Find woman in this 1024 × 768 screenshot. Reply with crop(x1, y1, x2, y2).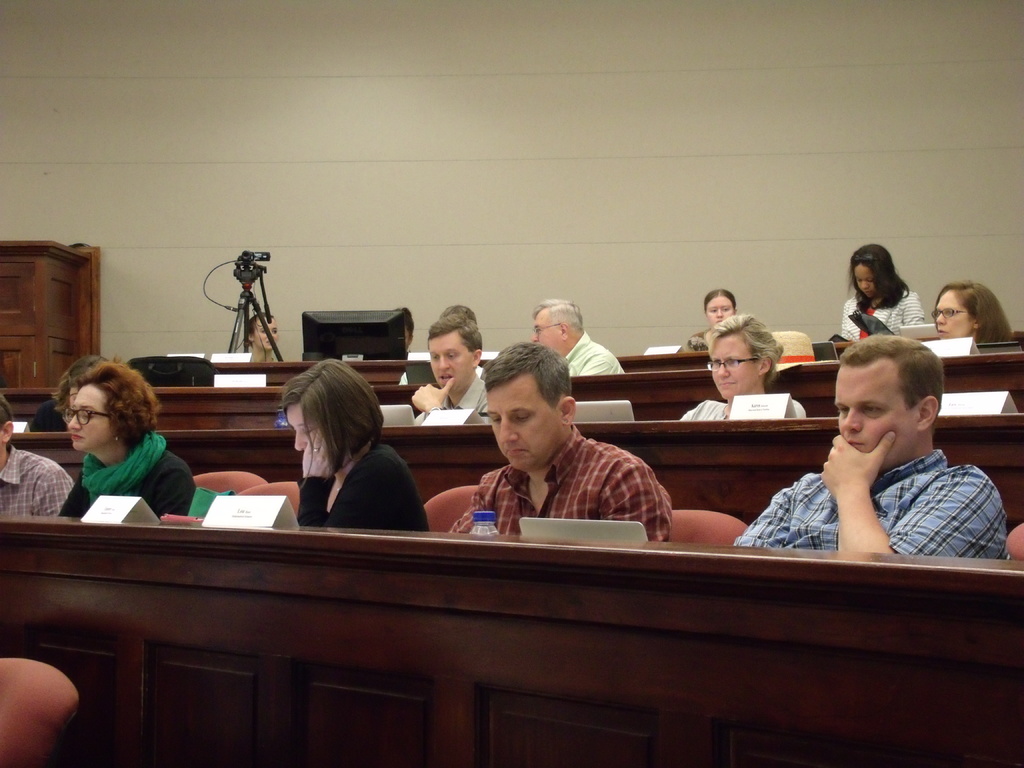
crop(932, 278, 1017, 336).
